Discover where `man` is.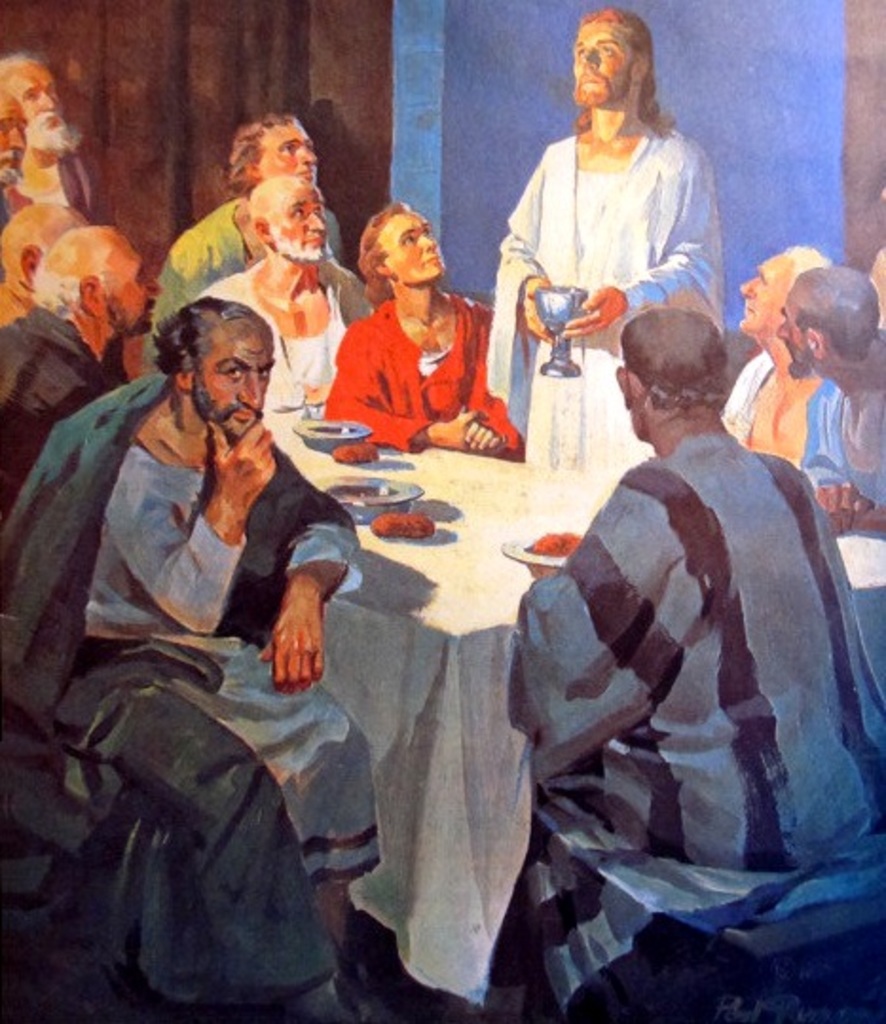
Discovered at [left=725, top=247, right=829, bottom=466].
